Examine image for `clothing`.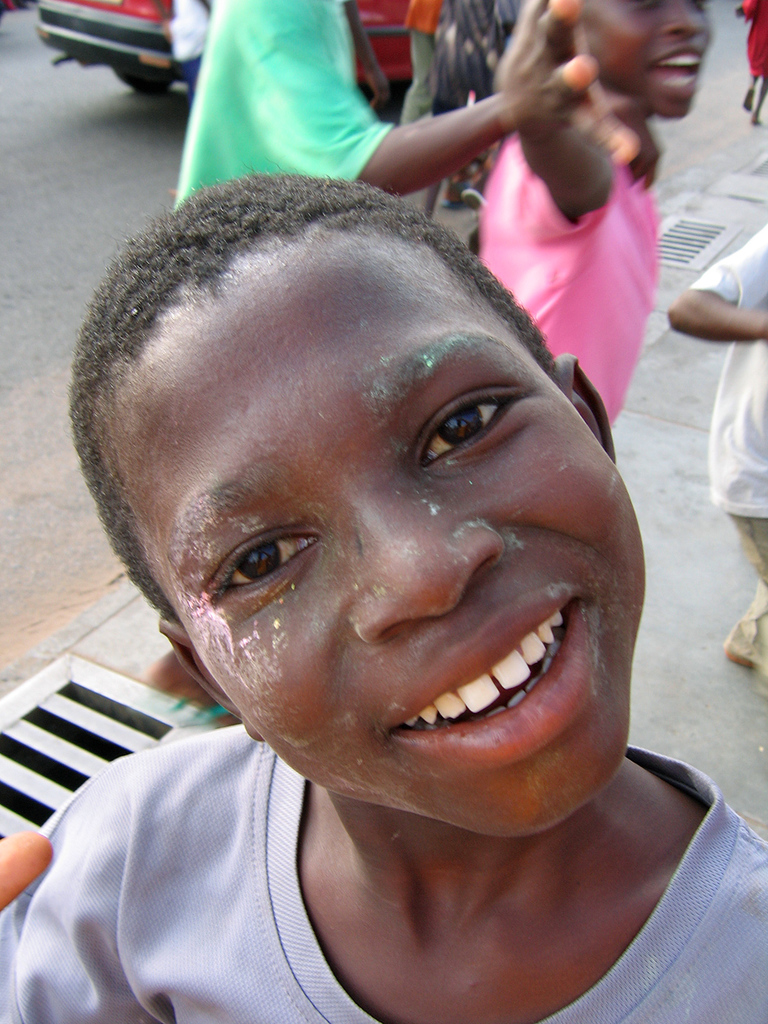
Examination result: <bbox>139, 15, 461, 174</bbox>.
